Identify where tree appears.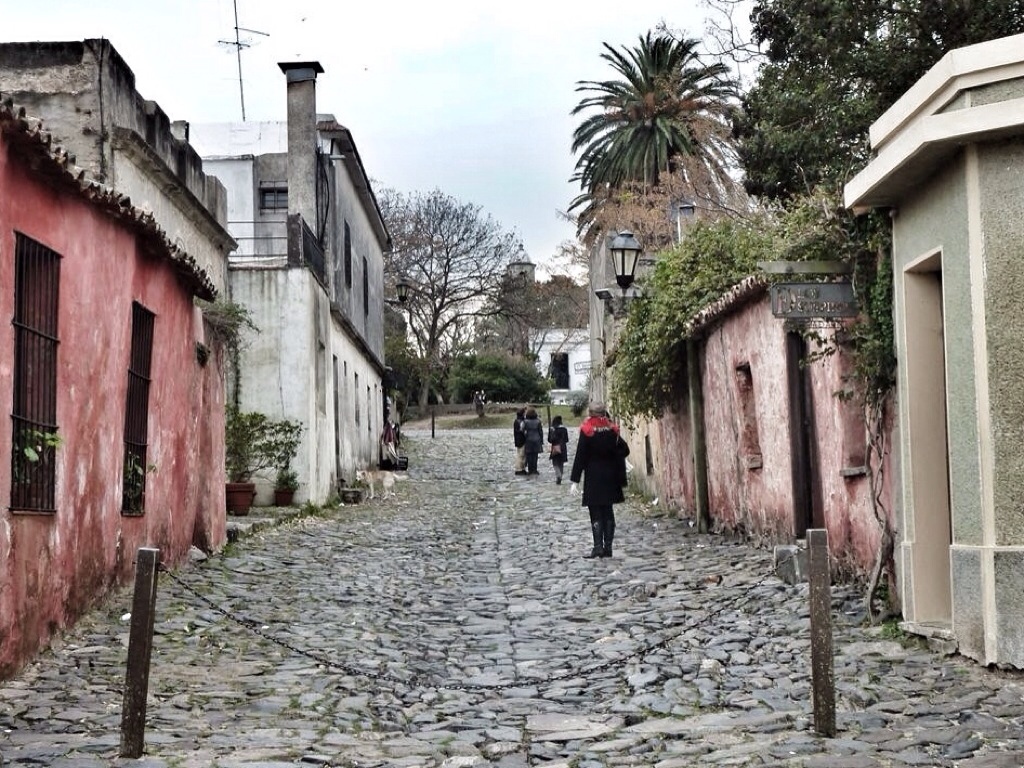
Appears at x1=570 y1=29 x2=745 y2=236.
